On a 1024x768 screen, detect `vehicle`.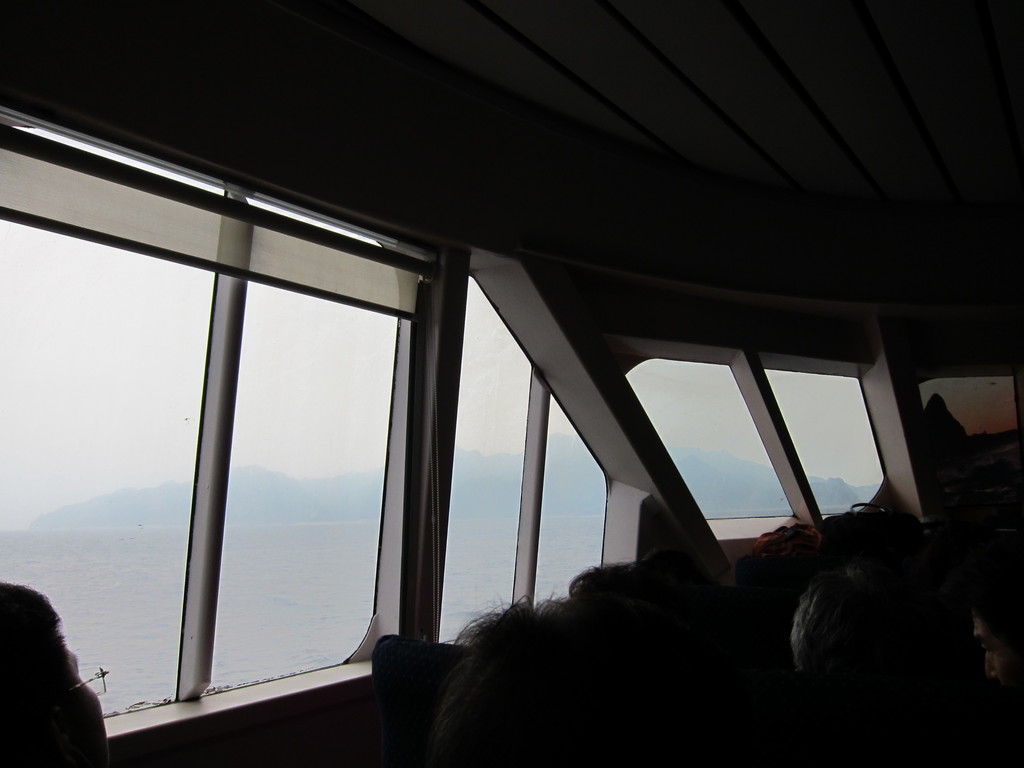
{"x1": 0, "y1": 0, "x2": 1023, "y2": 767}.
